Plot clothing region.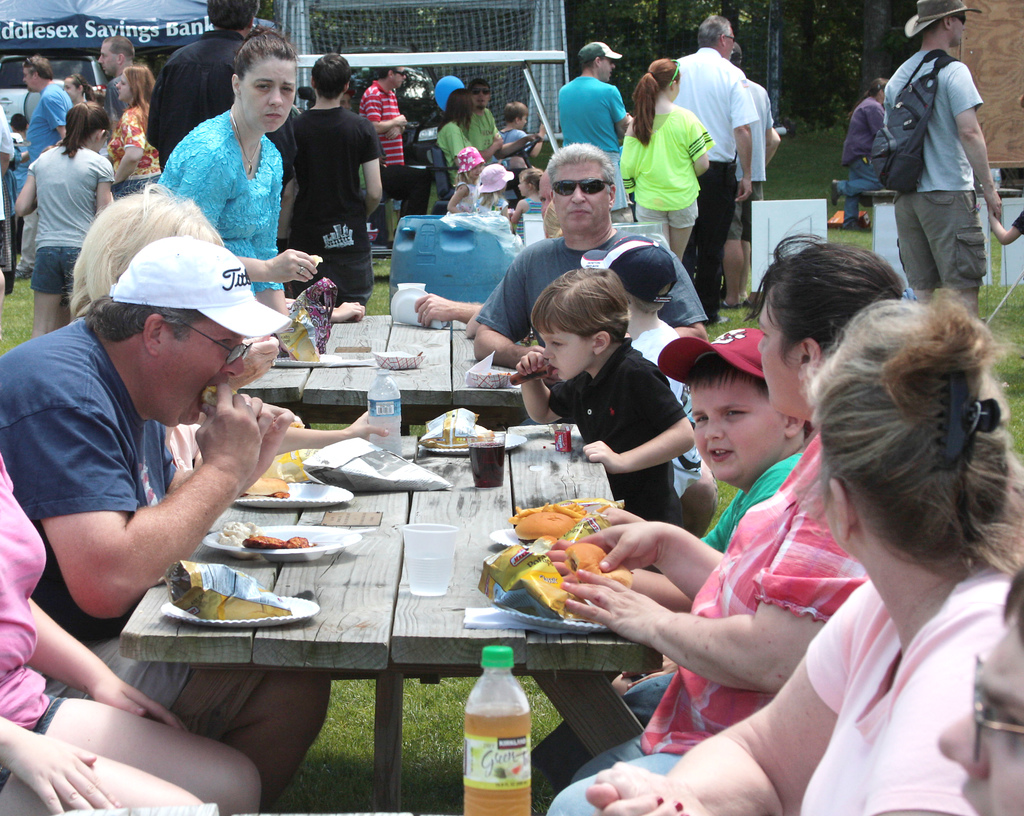
Plotted at (left=622, top=106, right=717, bottom=212).
